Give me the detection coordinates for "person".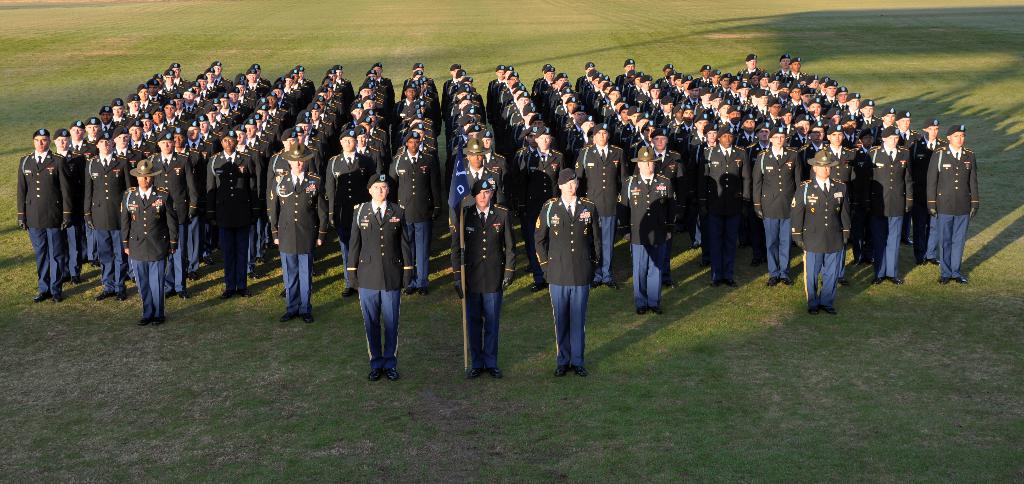
134 80 157 117.
